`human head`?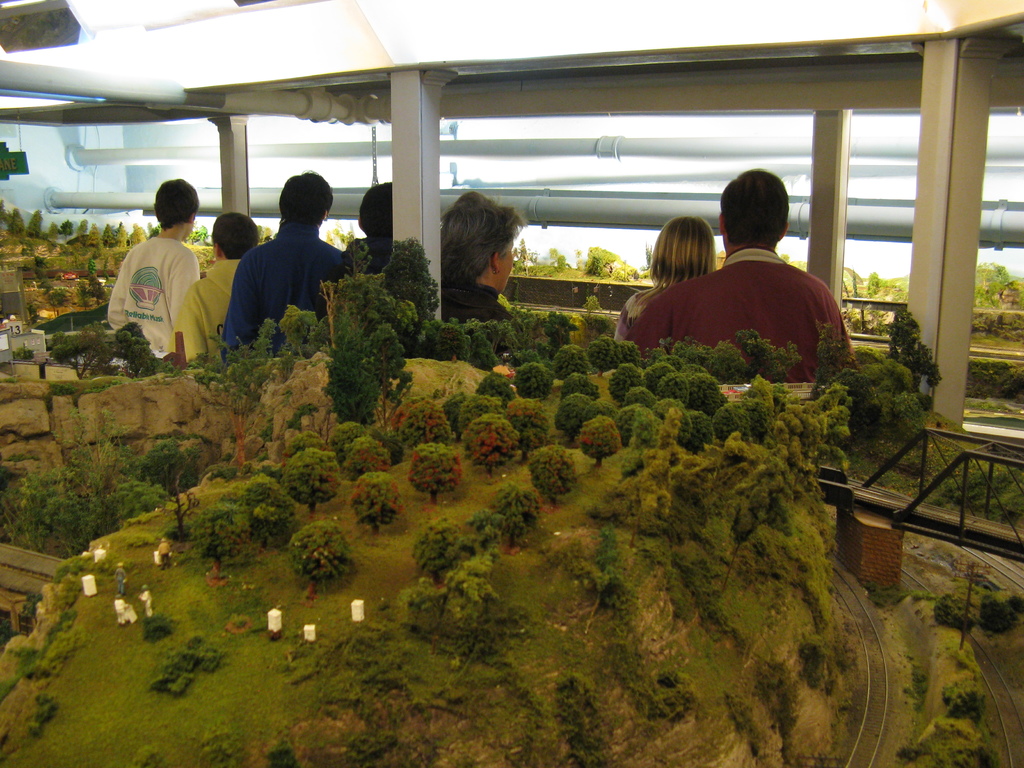
(left=279, top=172, right=335, bottom=220)
